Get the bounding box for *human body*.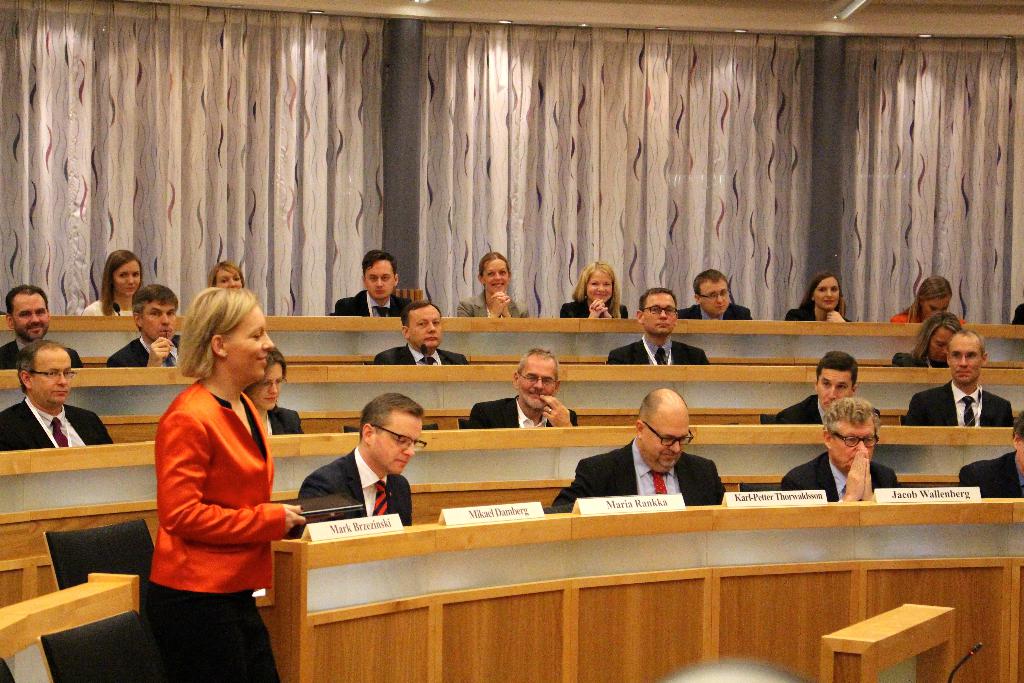
[380, 305, 462, 368].
